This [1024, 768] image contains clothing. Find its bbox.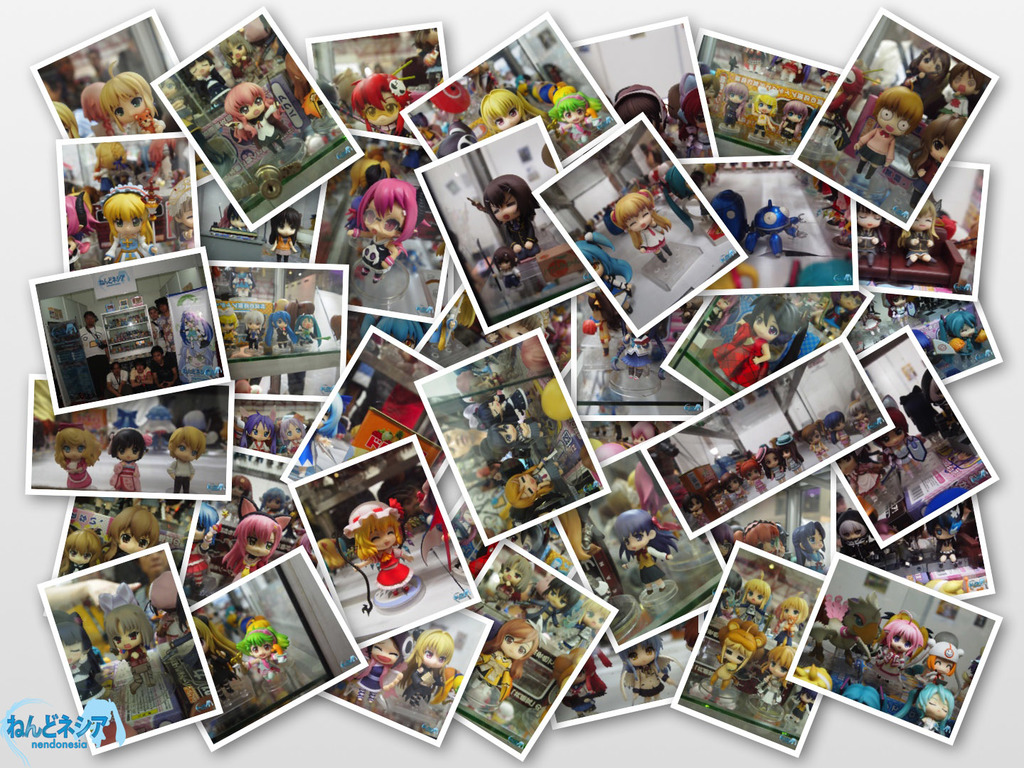
114 457 139 491.
